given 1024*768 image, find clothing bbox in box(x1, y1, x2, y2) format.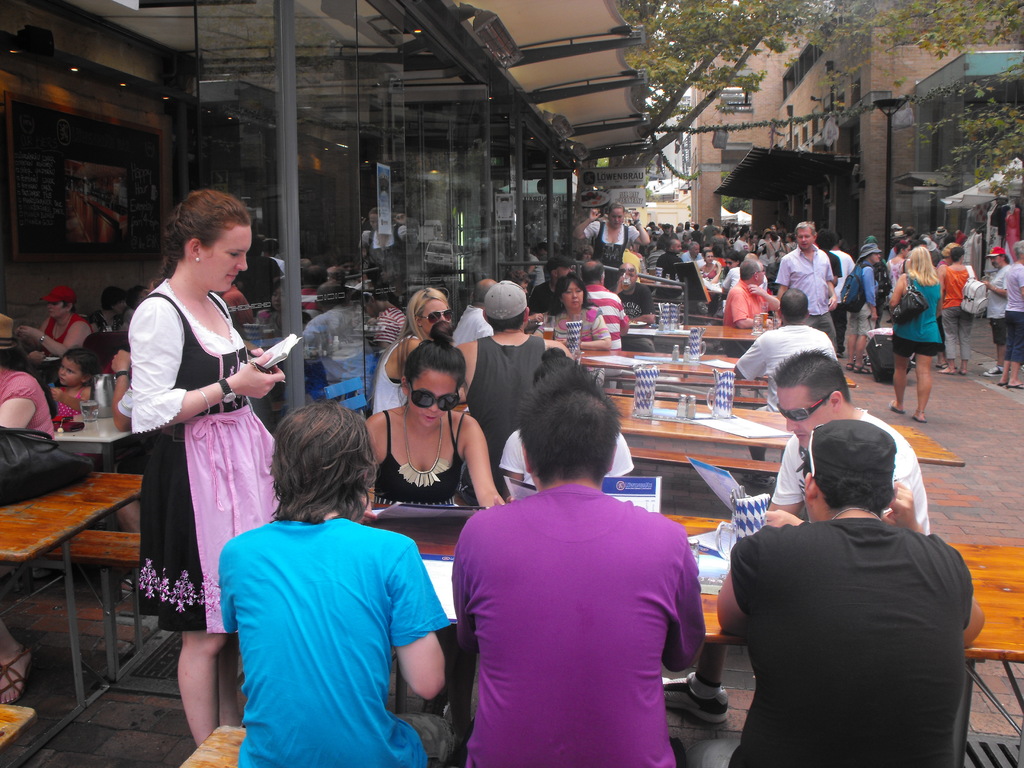
box(449, 294, 499, 351).
